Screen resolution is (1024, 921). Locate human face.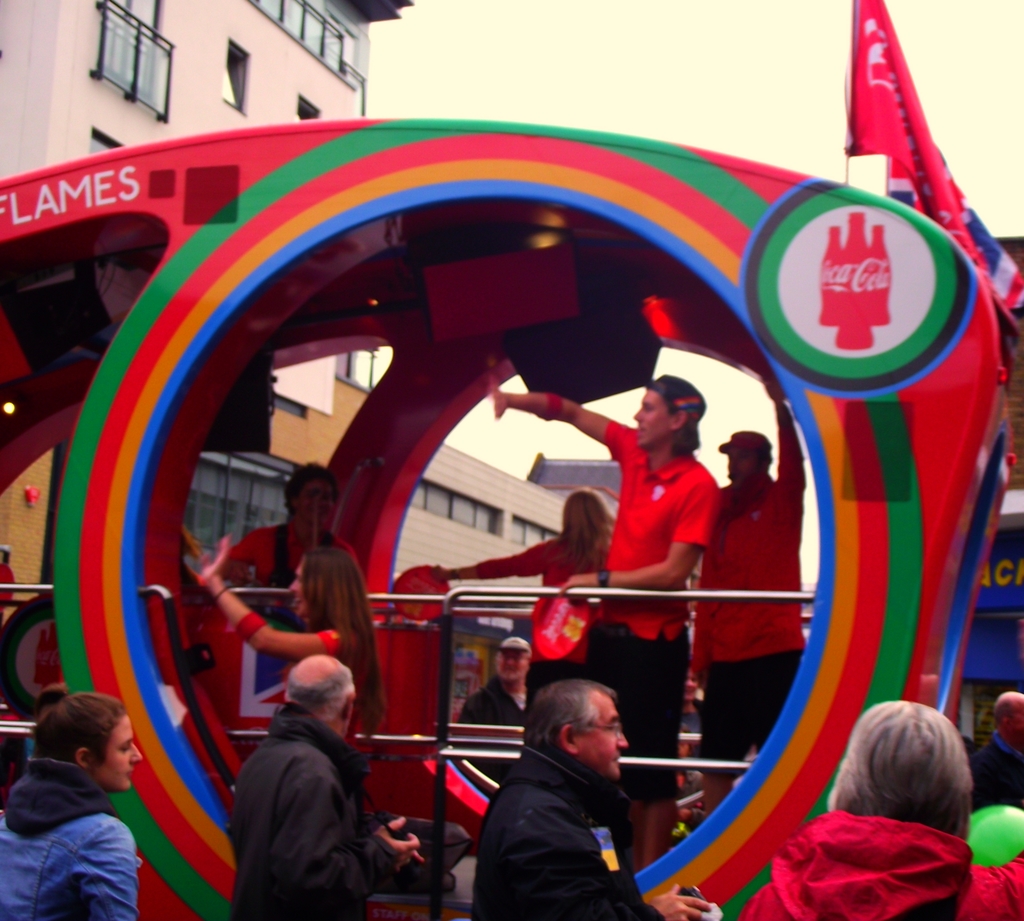
bbox=[1010, 702, 1023, 744].
